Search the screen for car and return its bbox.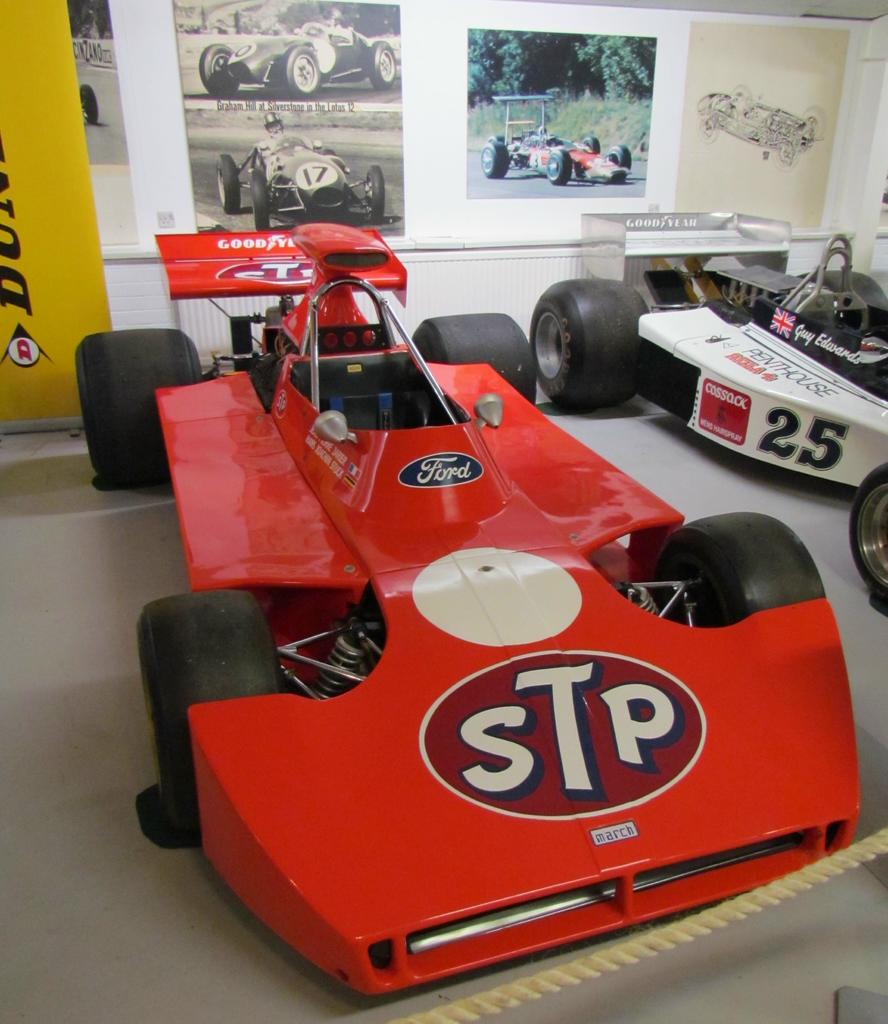
Found: [70, 225, 863, 1000].
